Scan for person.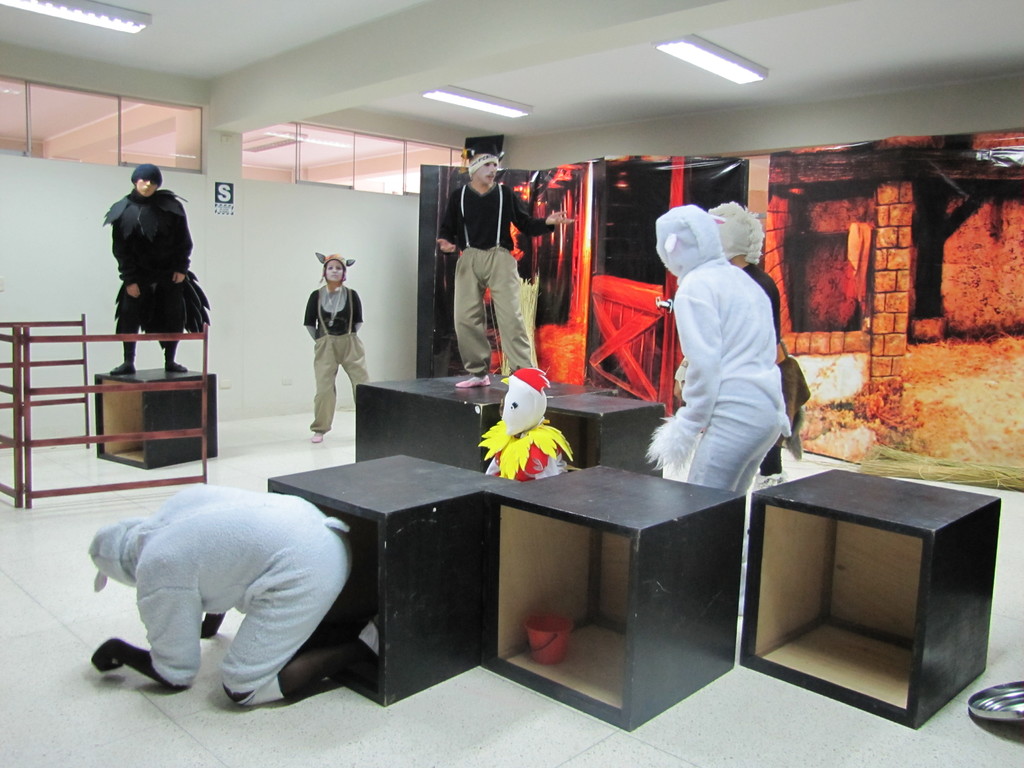
Scan result: 88,483,381,708.
